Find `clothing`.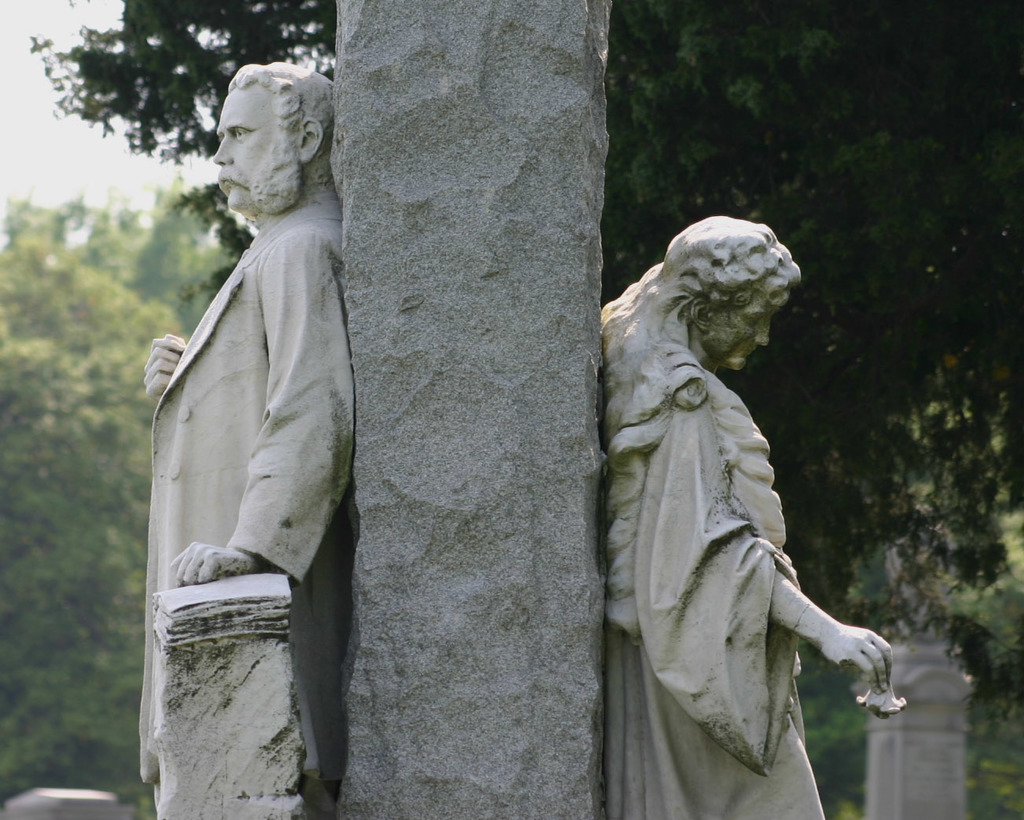
{"x1": 603, "y1": 339, "x2": 828, "y2": 819}.
